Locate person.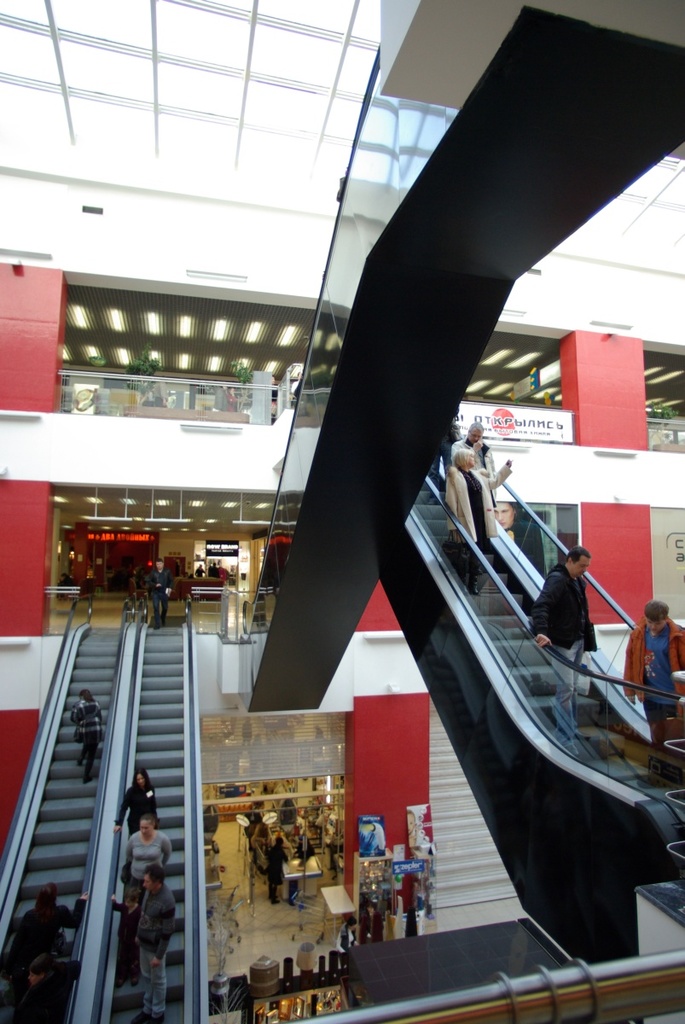
Bounding box: {"left": 116, "top": 760, "right": 160, "bottom": 828}.
